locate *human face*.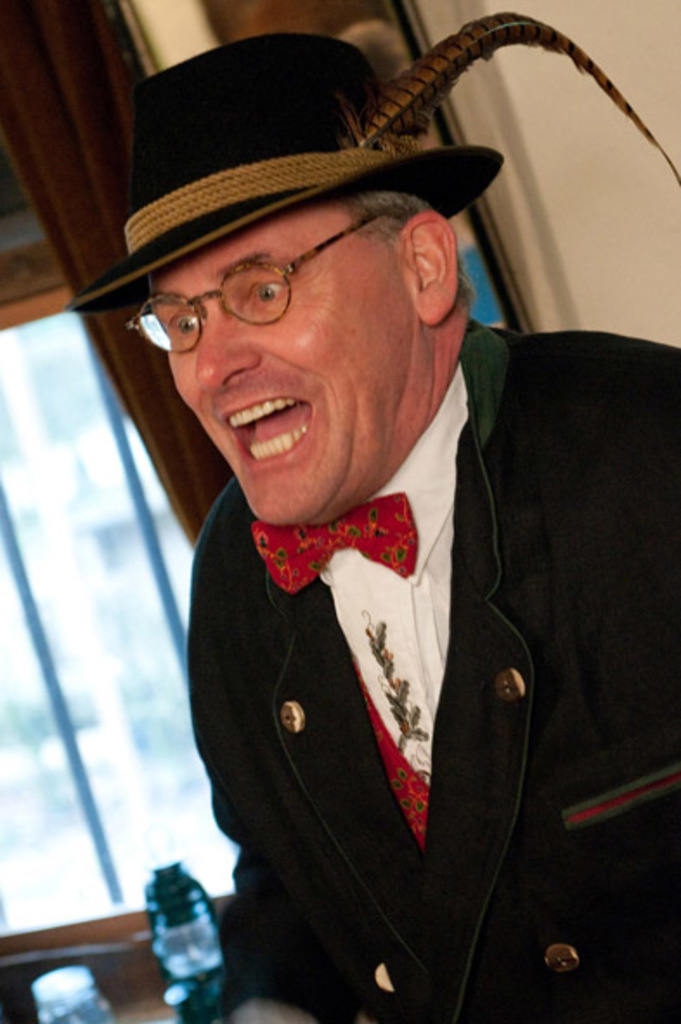
Bounding box: Rect(158, 191, 437, 516).
